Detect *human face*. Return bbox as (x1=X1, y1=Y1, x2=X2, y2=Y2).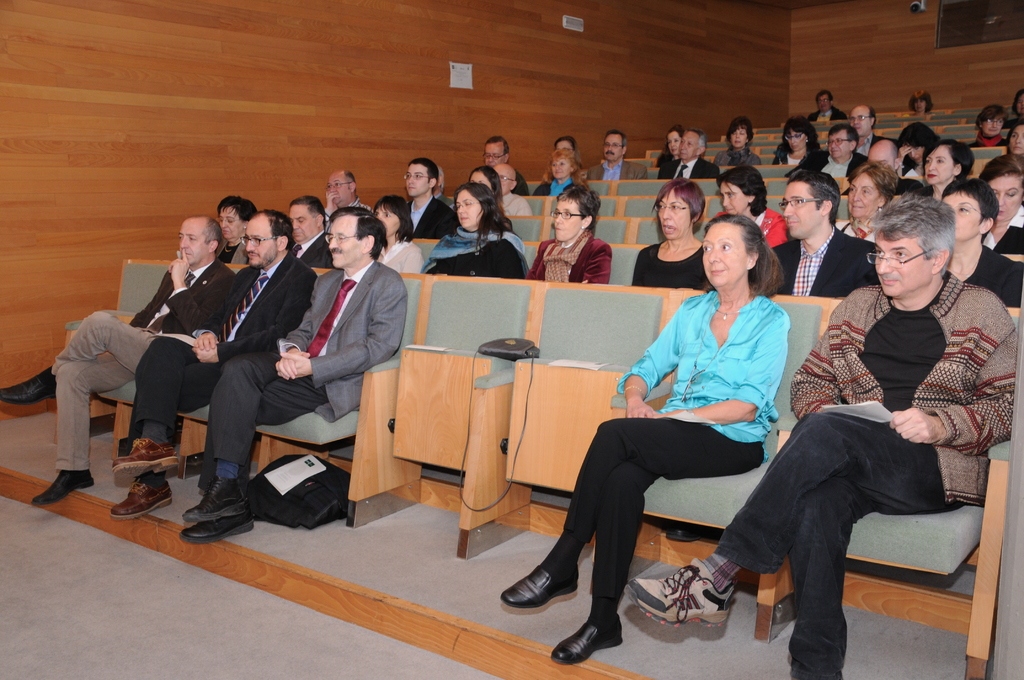
(x1=827, y1=124, x2=854, y2=159).
